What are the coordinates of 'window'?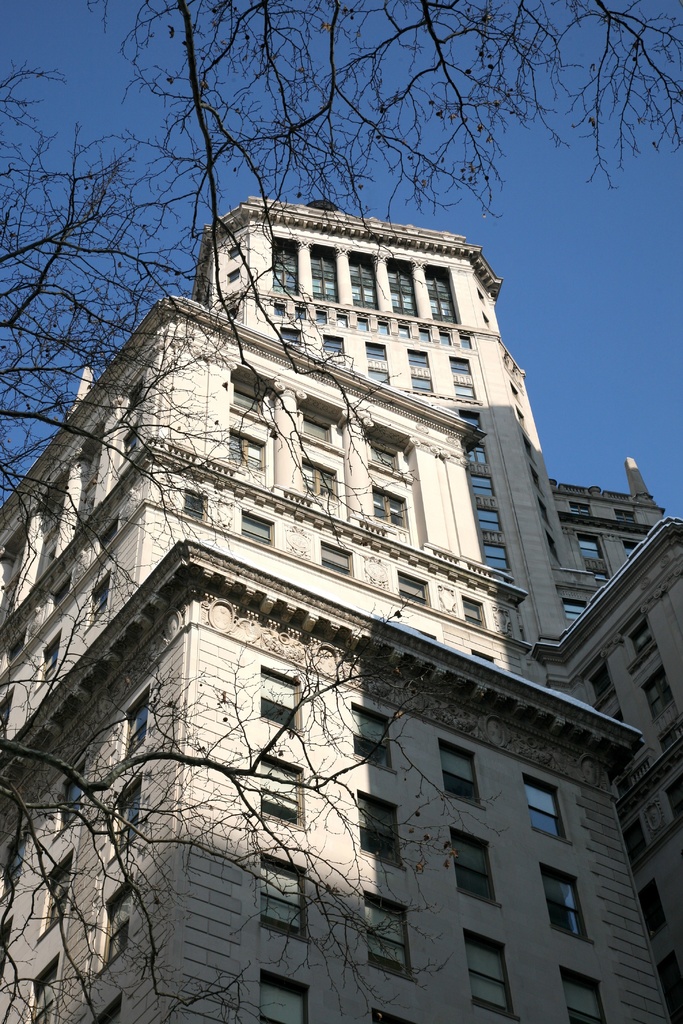
BBox(243, 515, 279, 540).
